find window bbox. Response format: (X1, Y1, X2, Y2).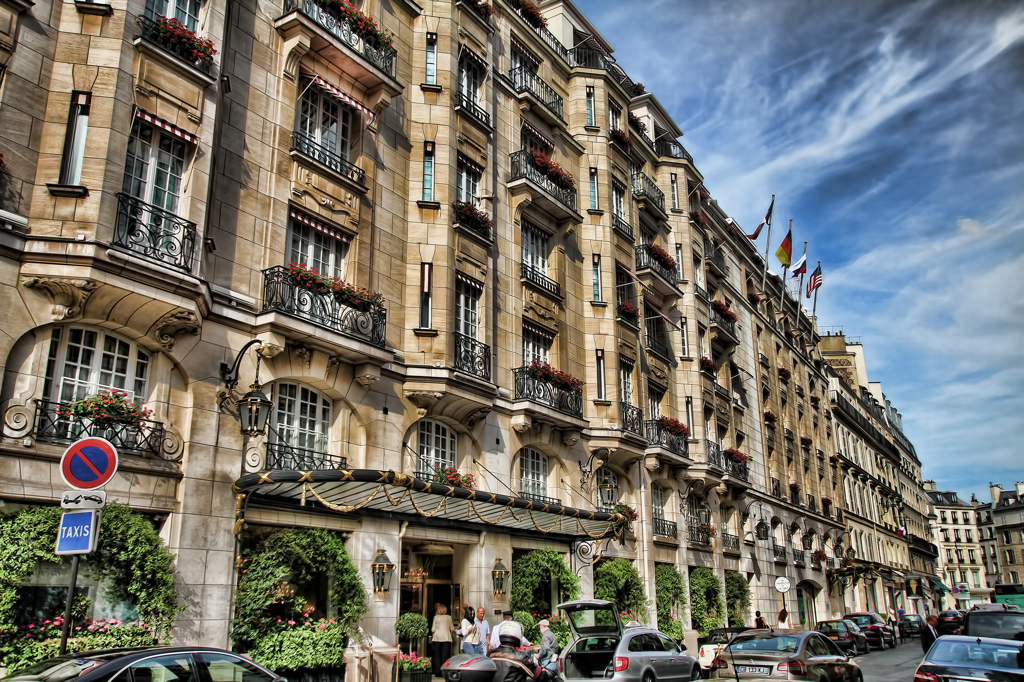
(460, 58, 476, 114).
